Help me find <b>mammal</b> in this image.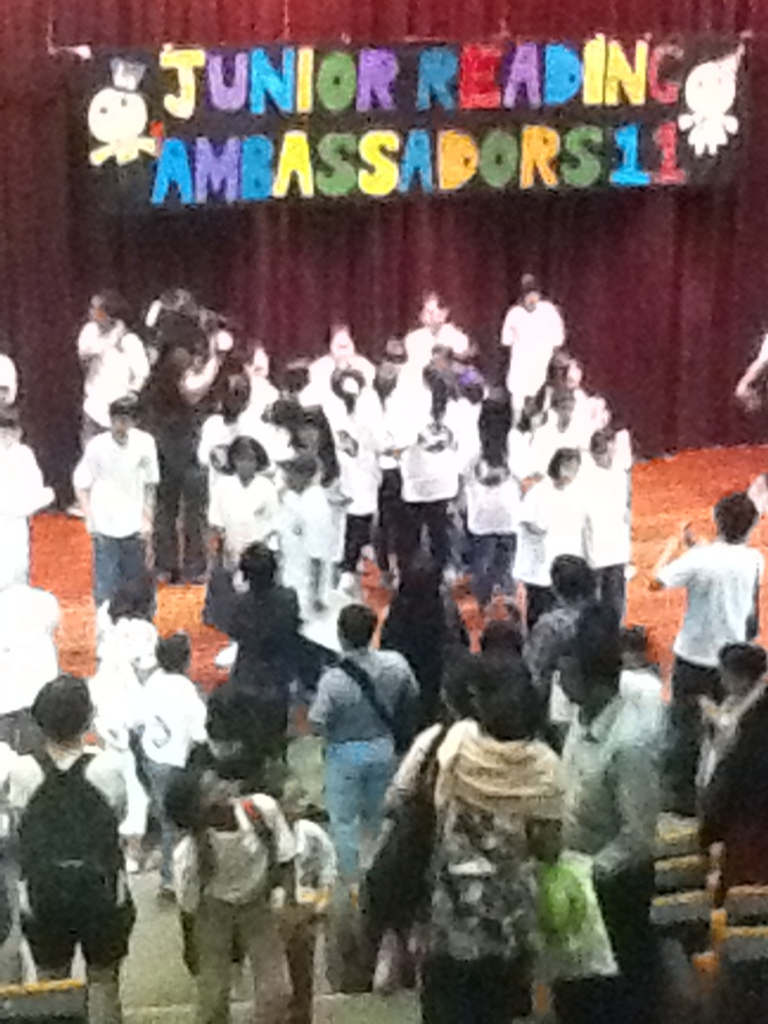
Found it: (129,623,214,874).
